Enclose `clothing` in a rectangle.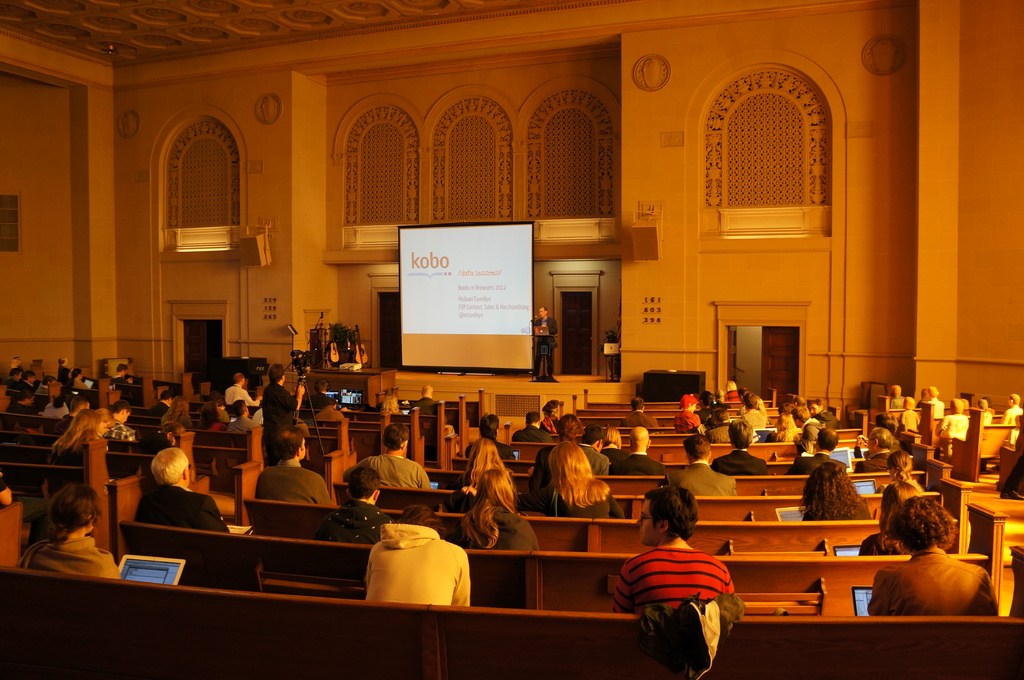
791 452 840 471.
